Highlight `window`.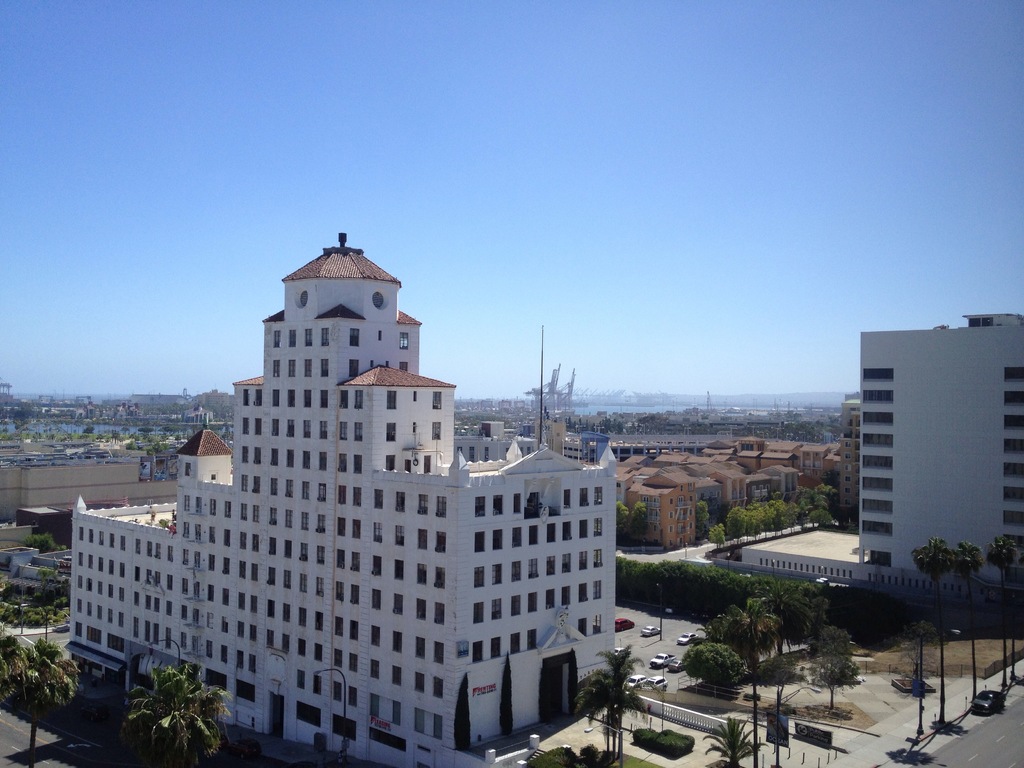
Highlighted region: 303/512/307/531.
